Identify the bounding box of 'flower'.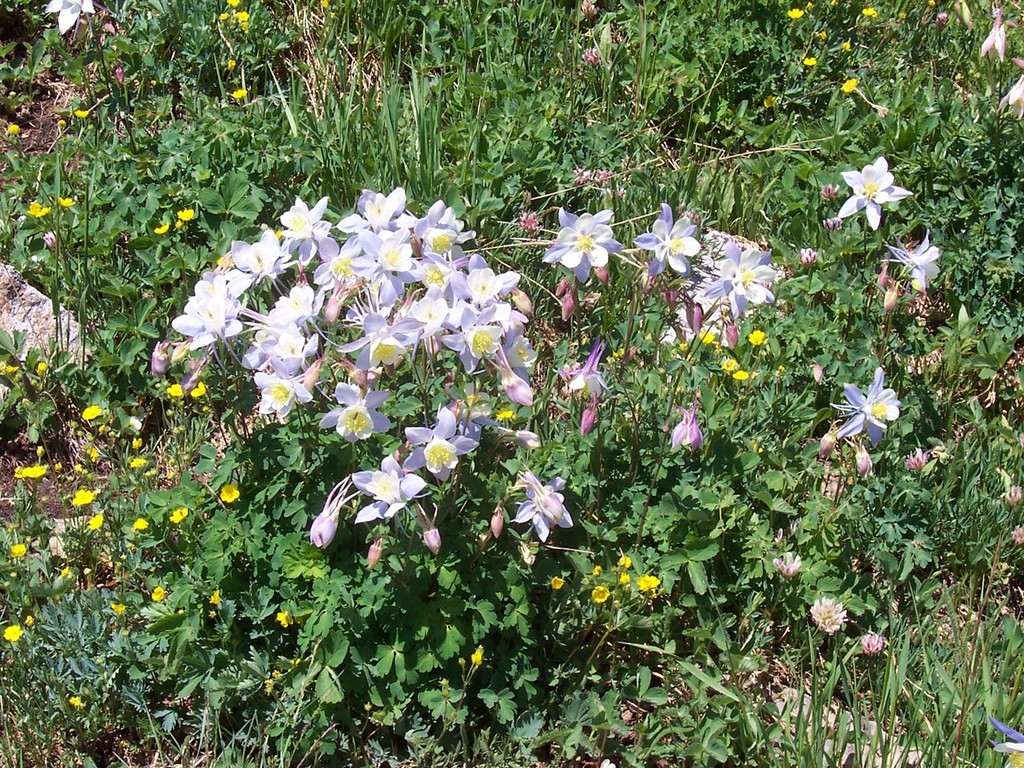
l=880, t=230, r=944, b=298.
